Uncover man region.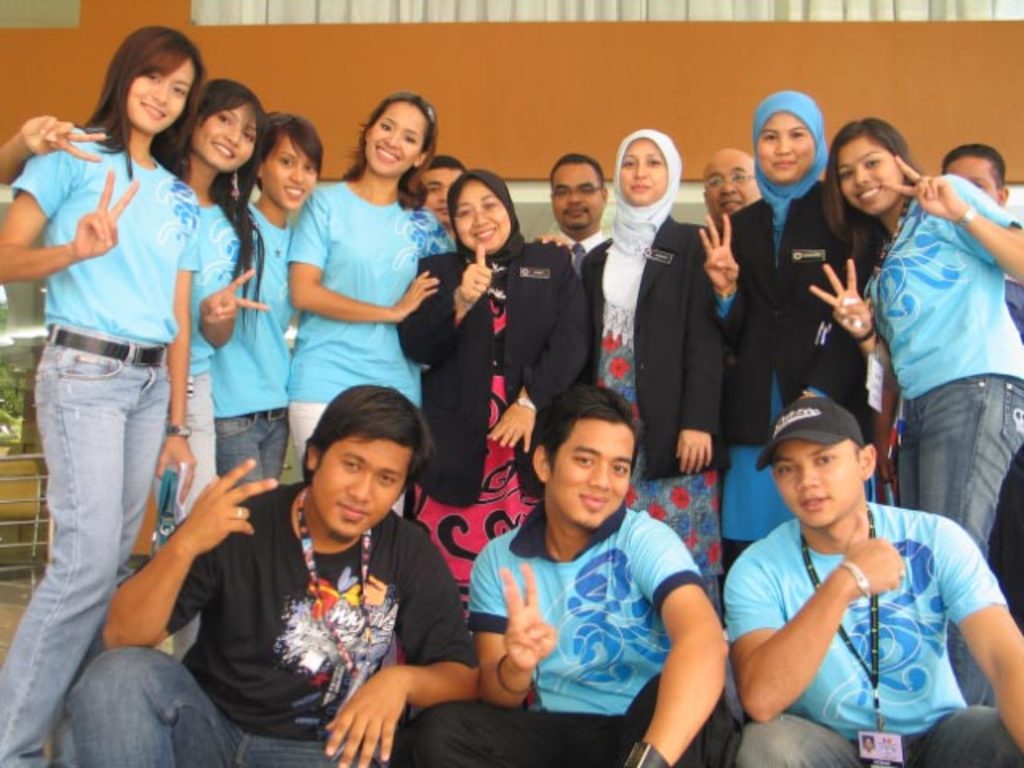
Uncovered: (x1=62, y1=378, x2=483, y2=766).
